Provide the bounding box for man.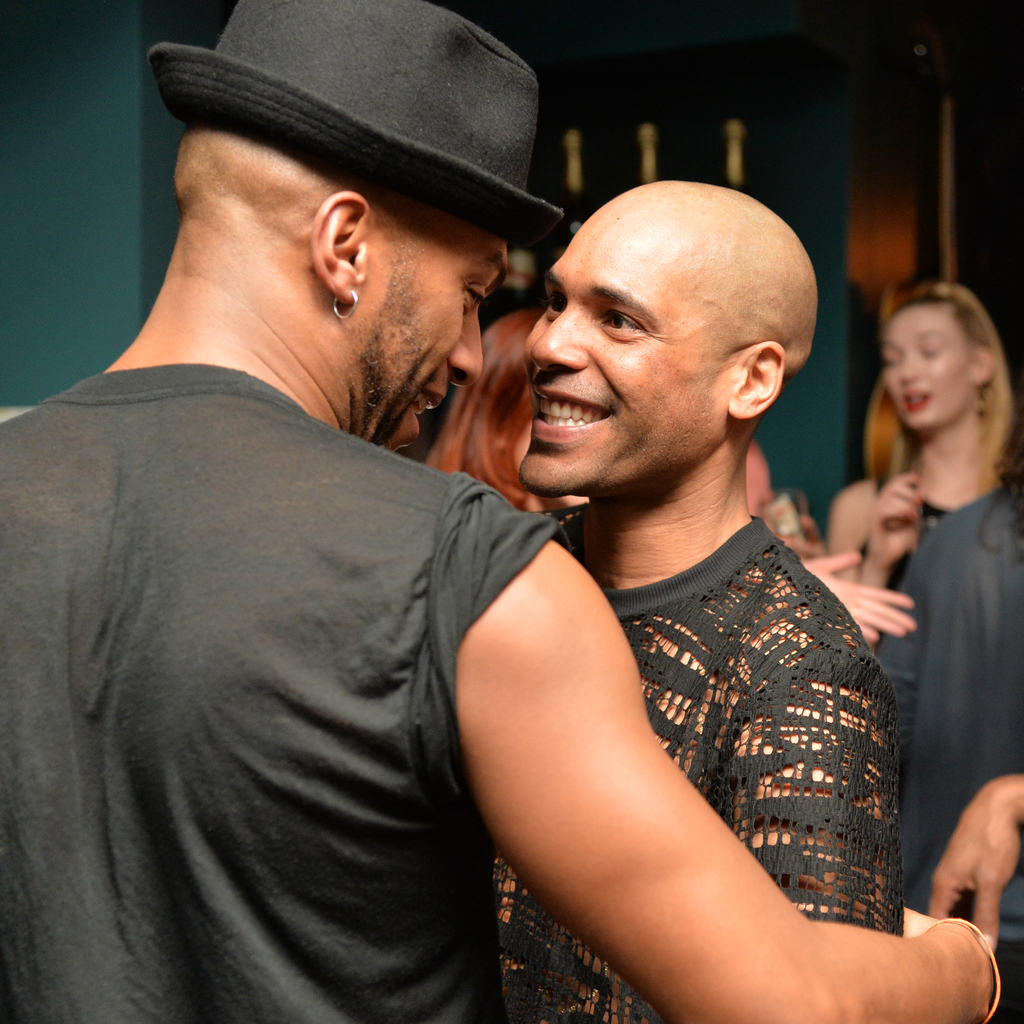
(x1=0, y1=0, x2=1001, y2=1023).
